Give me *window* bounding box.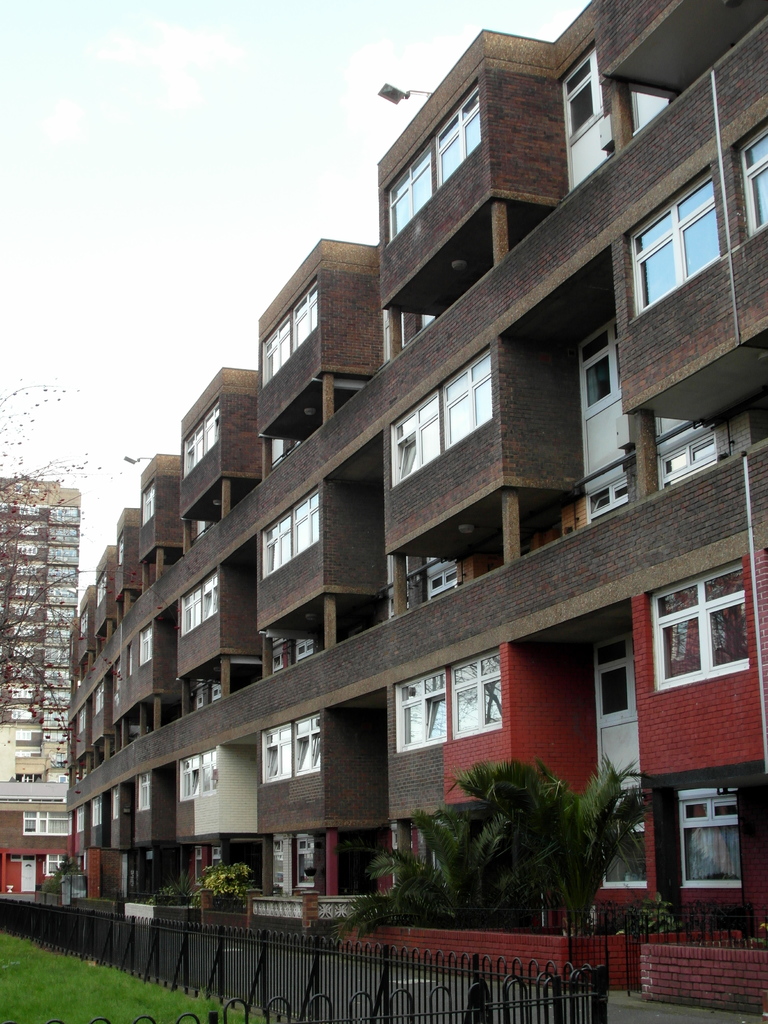
(136, 488, 160, 538).
